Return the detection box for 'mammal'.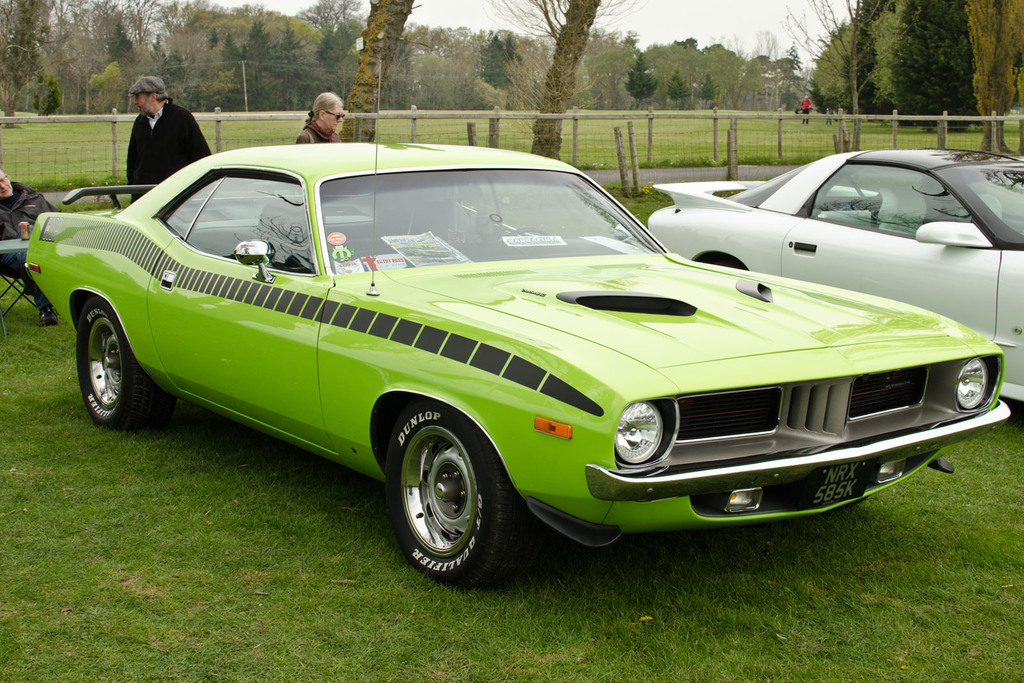
x1=292, y1=92, x2=345, y2=144.
